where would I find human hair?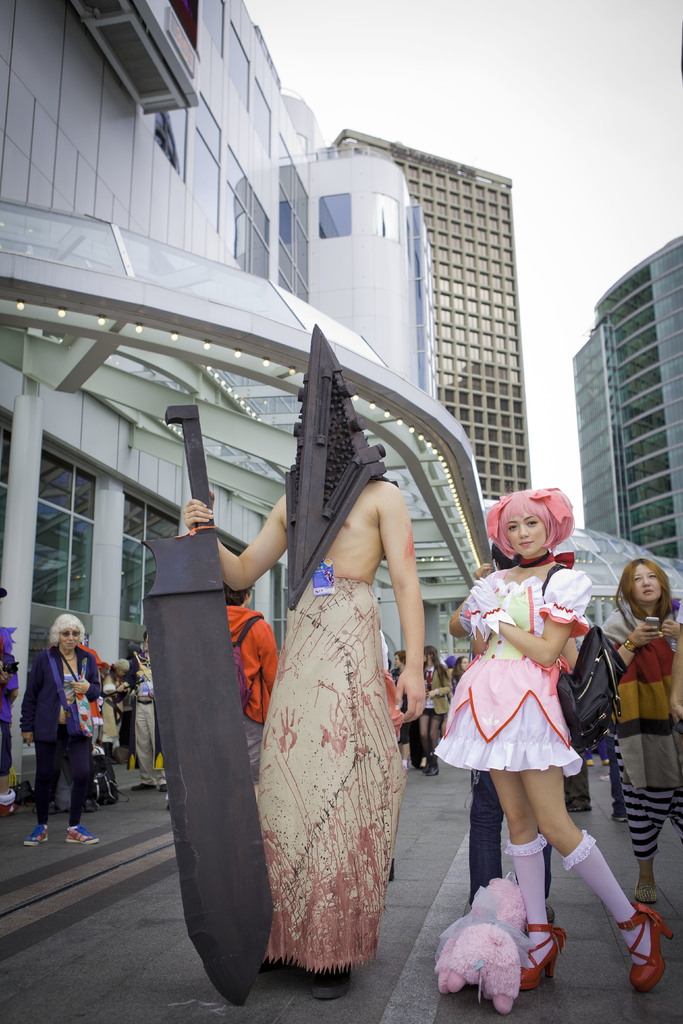
At (left=395, top=649, right=406, bottom=667).
